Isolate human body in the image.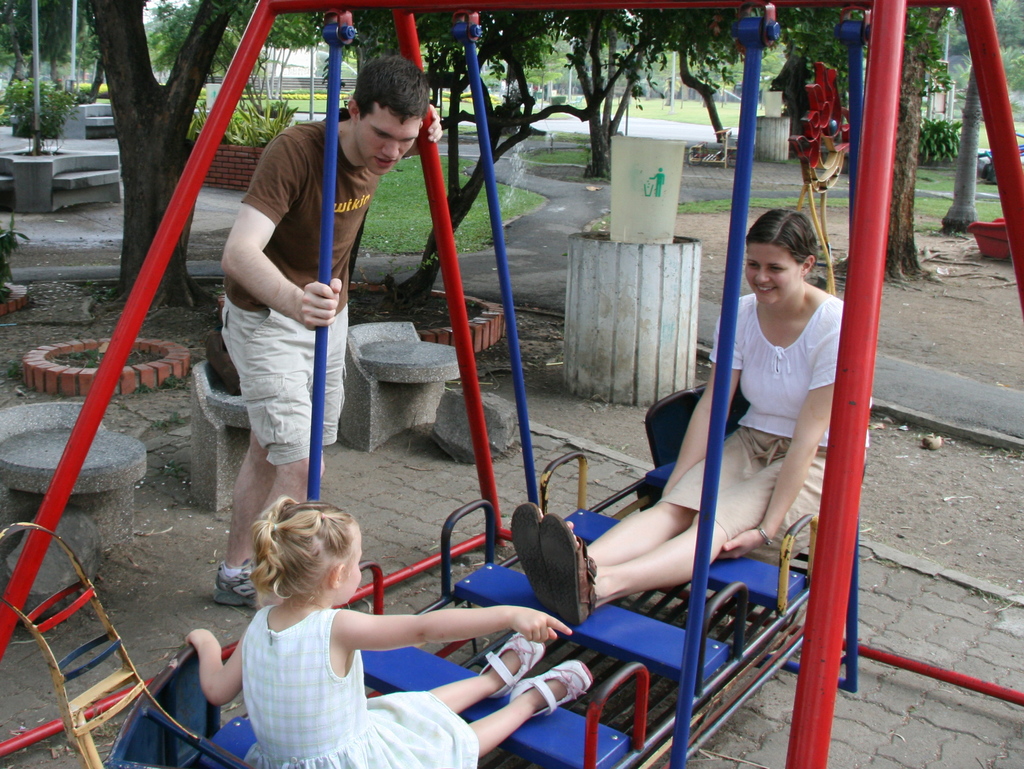
Isolated region: BBox(513, 210, 867, 624).
